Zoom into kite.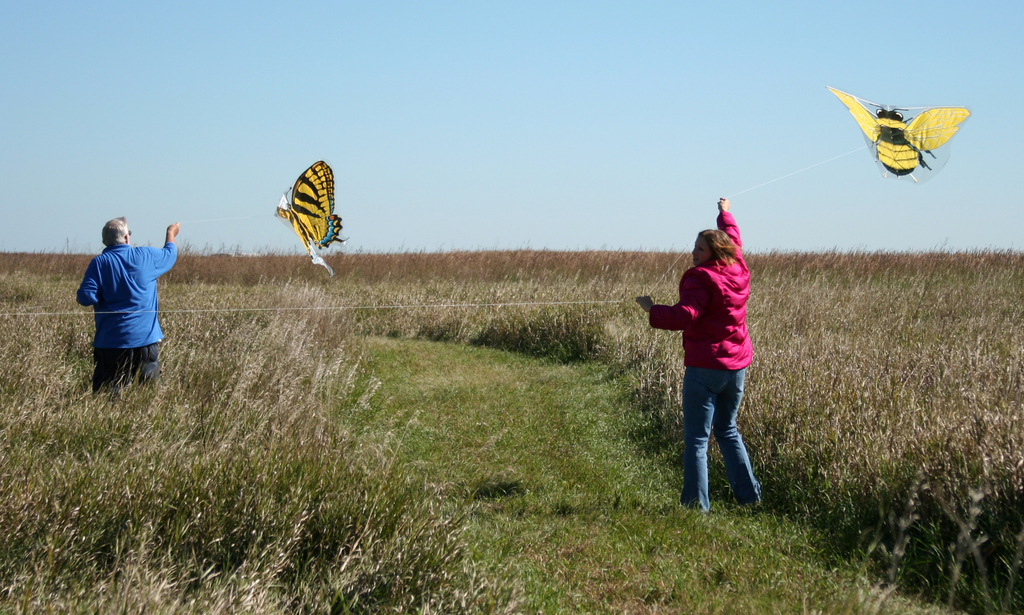
Zoom target: {"left": 271, "top": 157, "right": 351, "bottom": 281}.
